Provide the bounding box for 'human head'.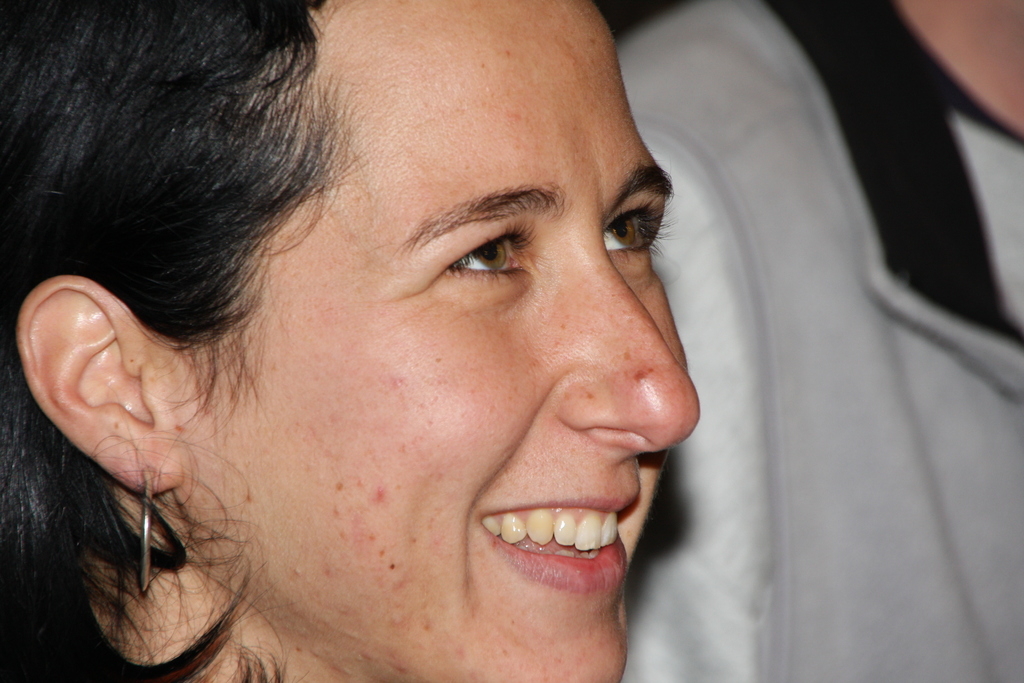
35 0 712 651.
